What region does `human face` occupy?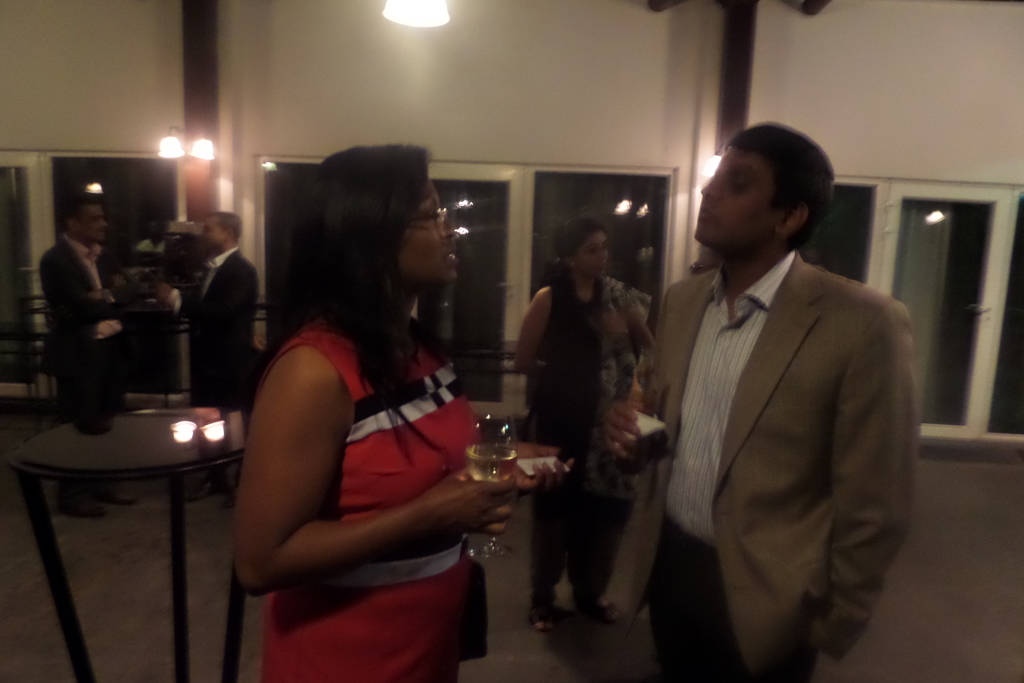
rect(204, 212, 228, 254).
